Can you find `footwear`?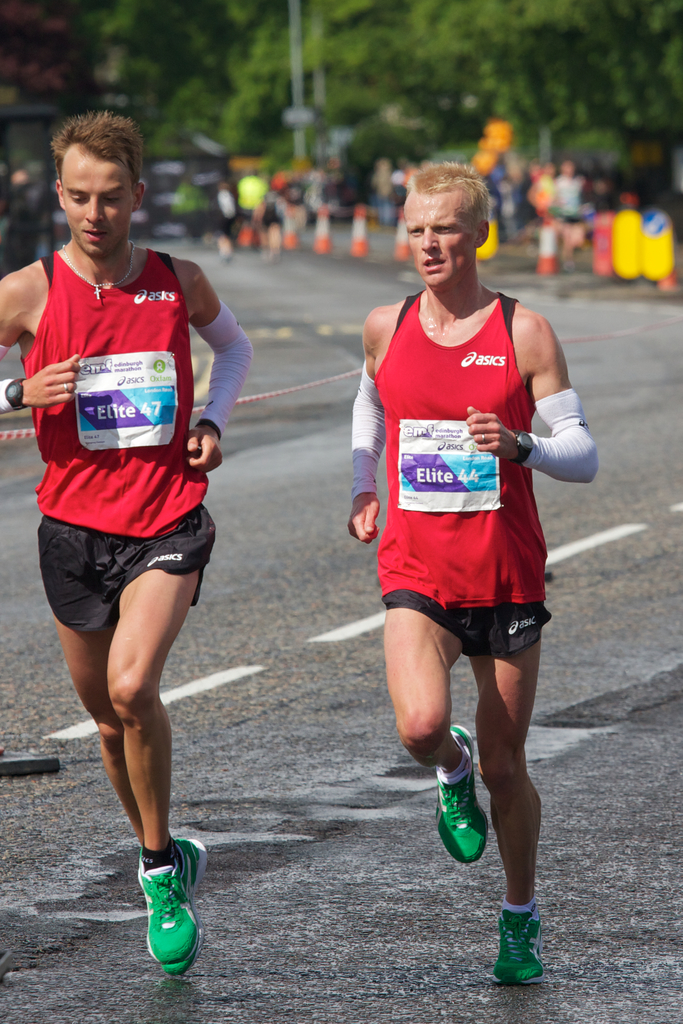
Yes, bounding box: 140:841:207:965.
